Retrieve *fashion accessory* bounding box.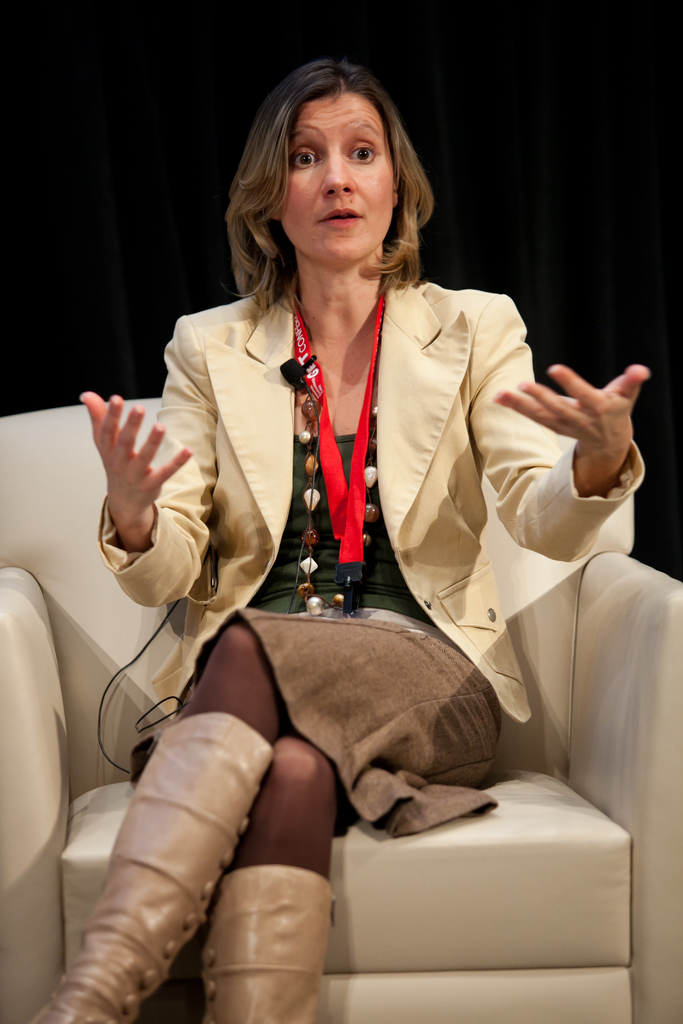
Bounding box: l=299, t=394, r=381, b=612.
